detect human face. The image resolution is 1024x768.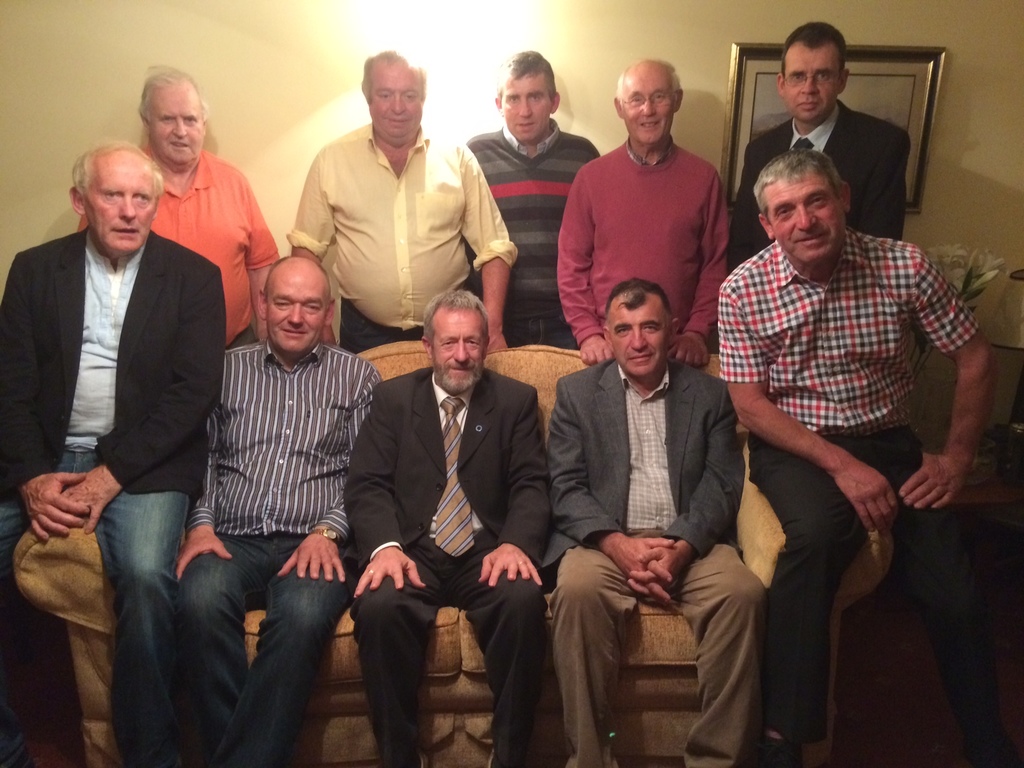
detection(79, 154, 158, 257).
